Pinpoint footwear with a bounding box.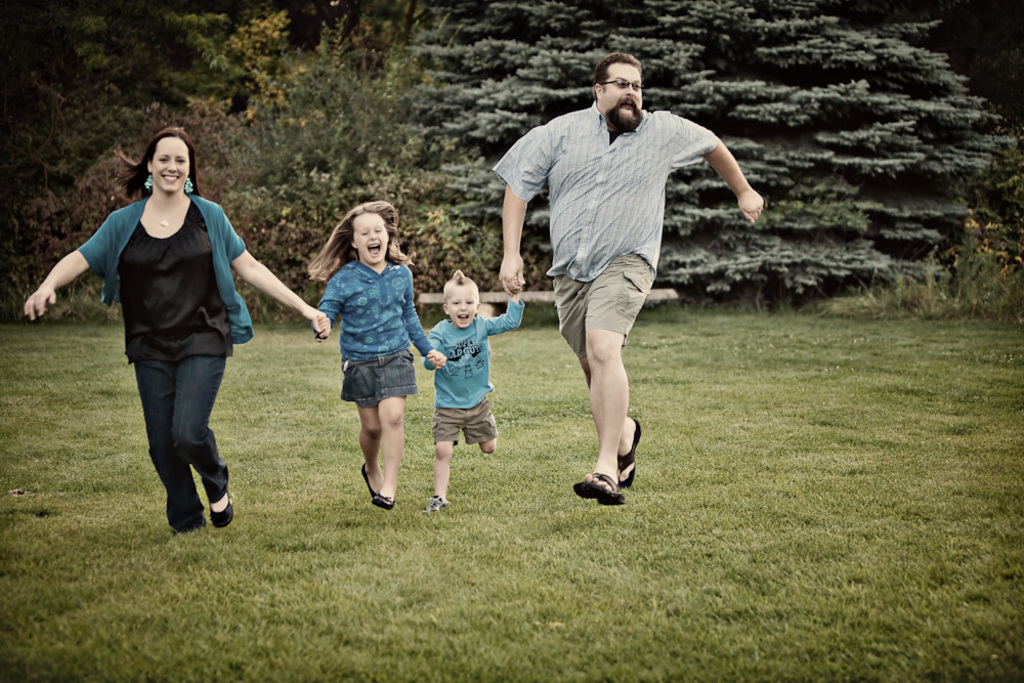
region(420, 493, 453, 517).
